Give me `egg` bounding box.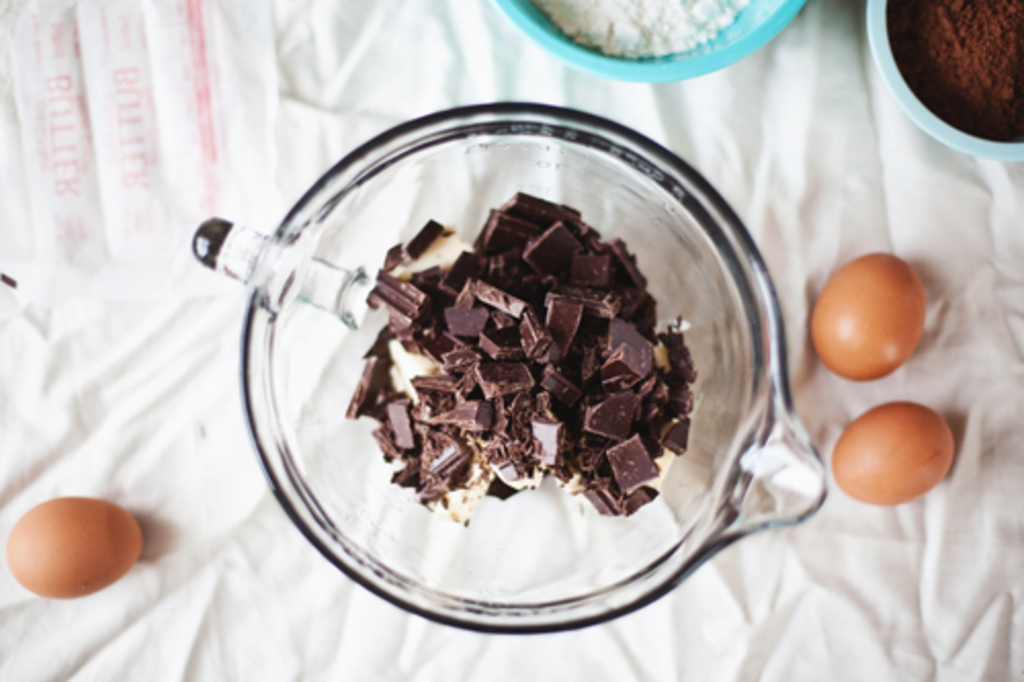
l=827, t=401, r=956, b=506.
